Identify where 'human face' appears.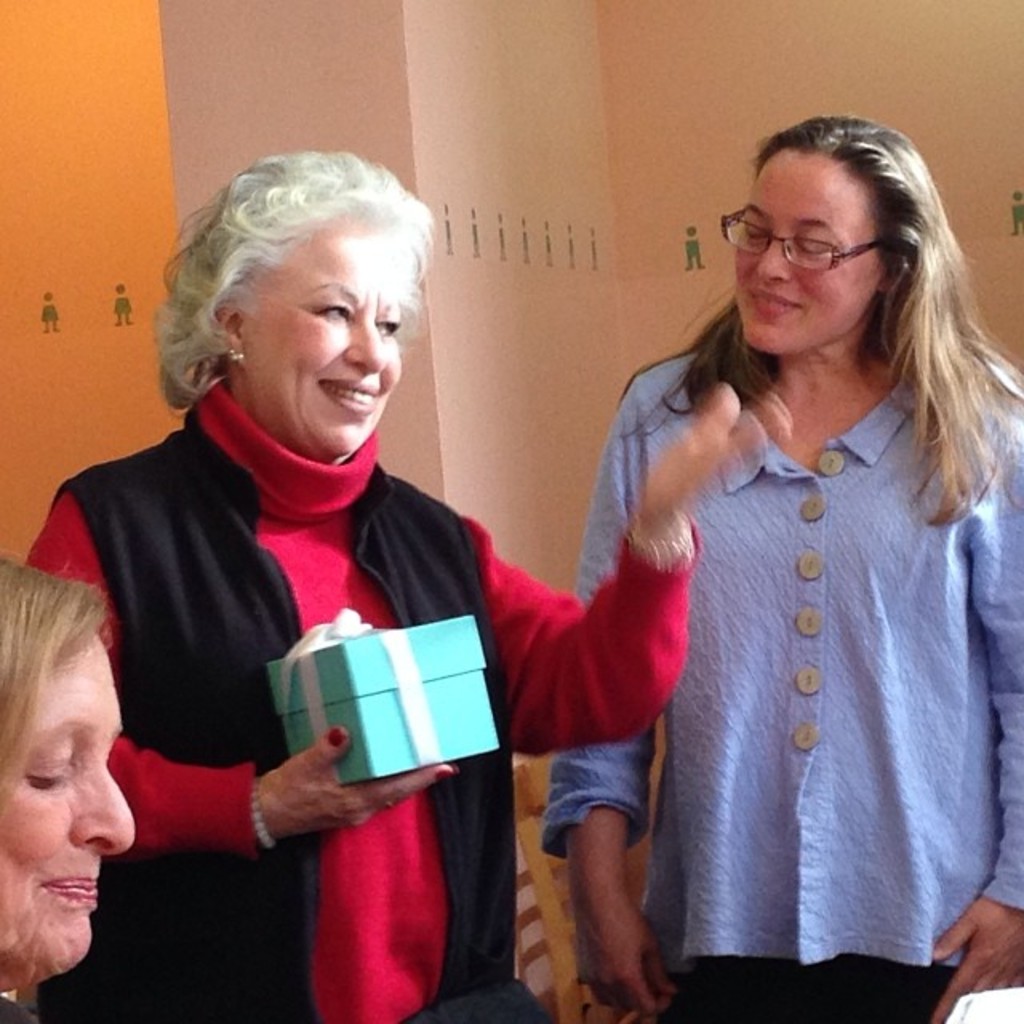
Appears at 0 637 138 984.
